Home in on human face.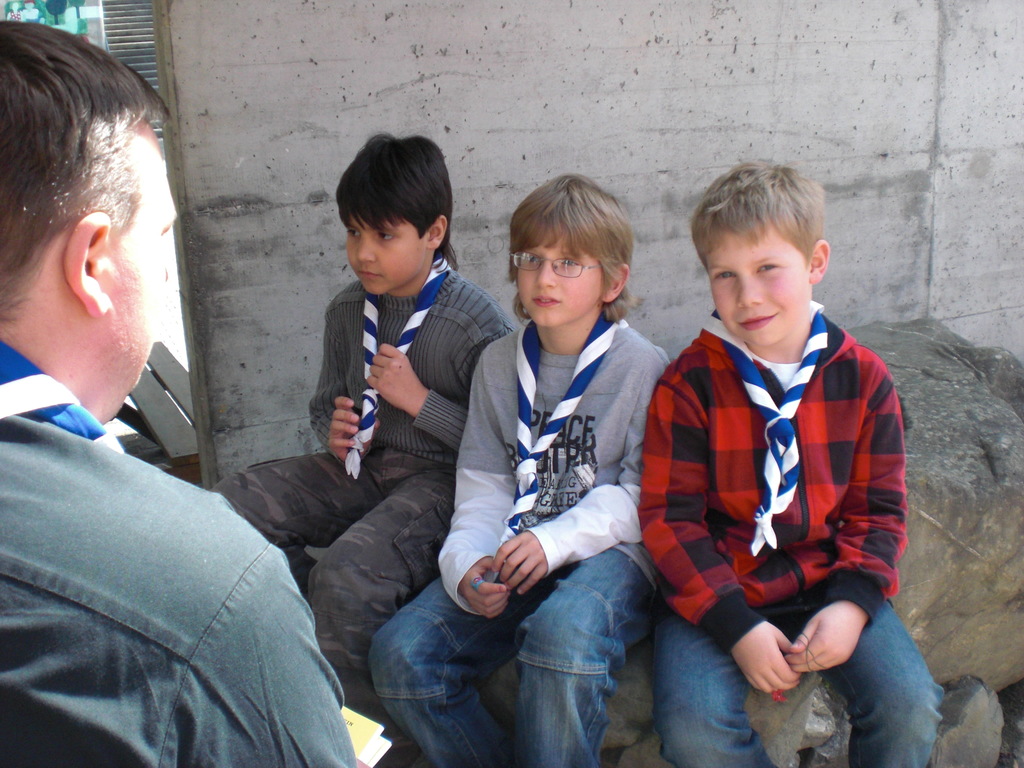
Homed in at [345, 216, 431, 297].
